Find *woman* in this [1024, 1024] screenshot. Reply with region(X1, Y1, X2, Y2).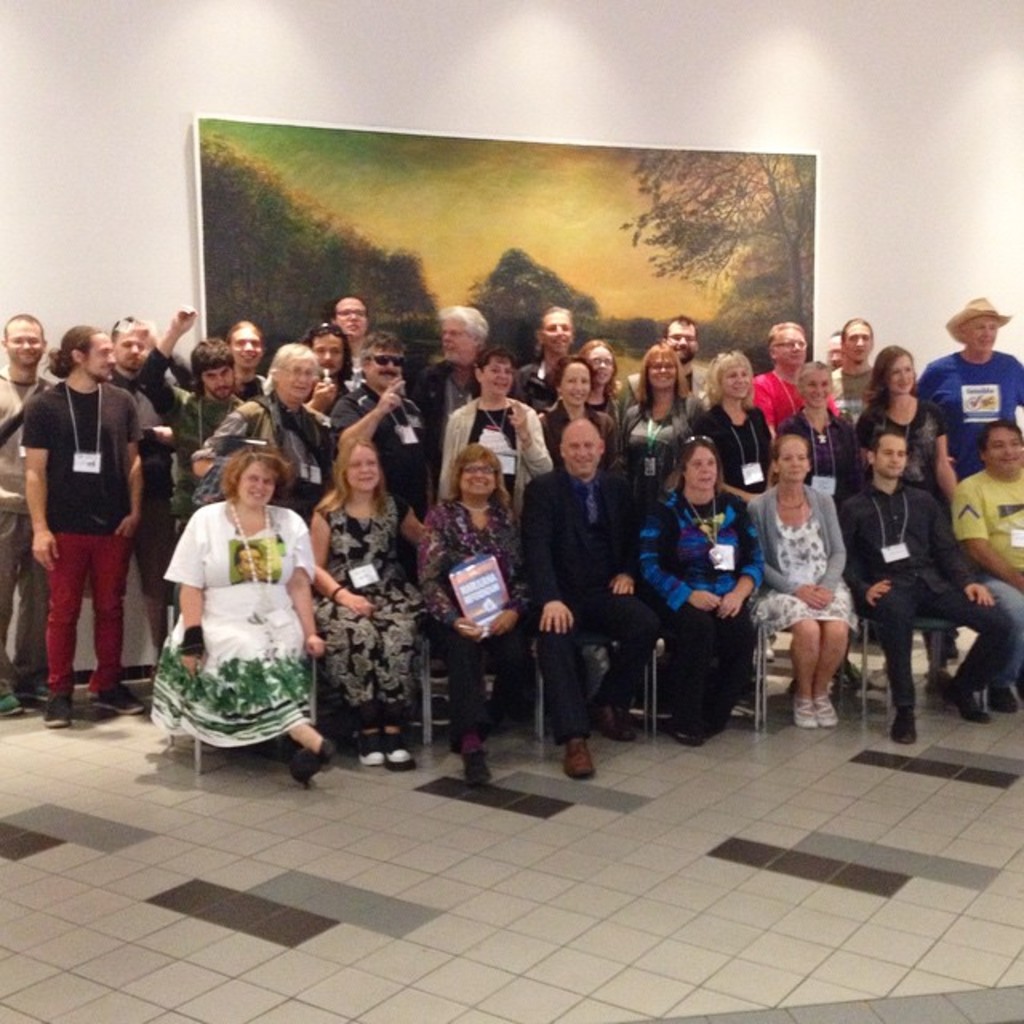
region(773, 352, 858, 507).
